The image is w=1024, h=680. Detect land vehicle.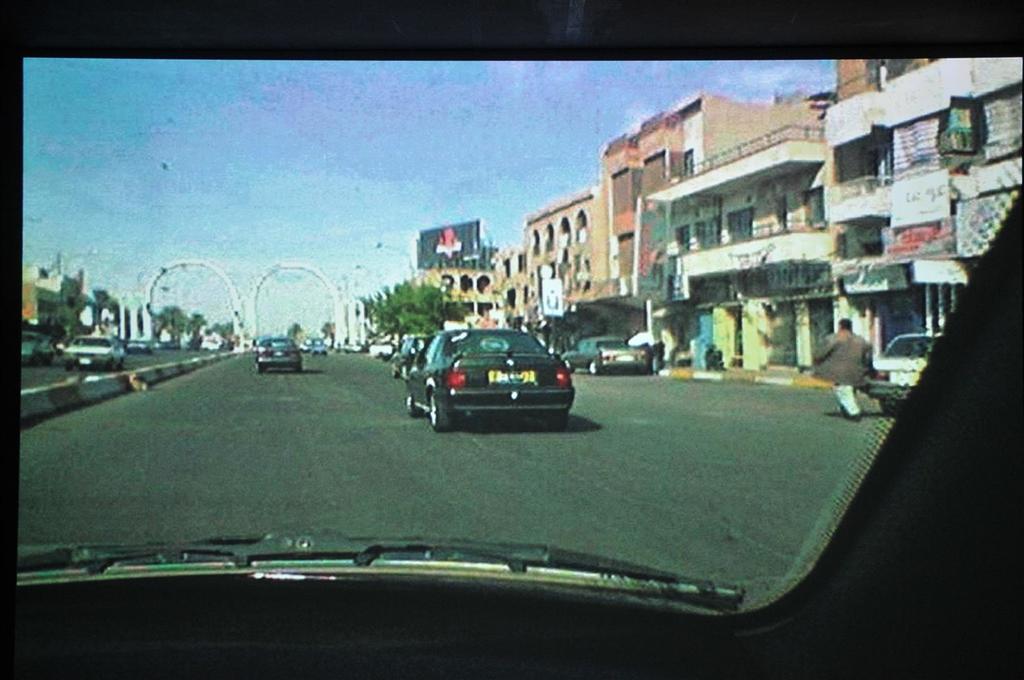
Detection: left=318, top=345, right=323, bottom=352.
